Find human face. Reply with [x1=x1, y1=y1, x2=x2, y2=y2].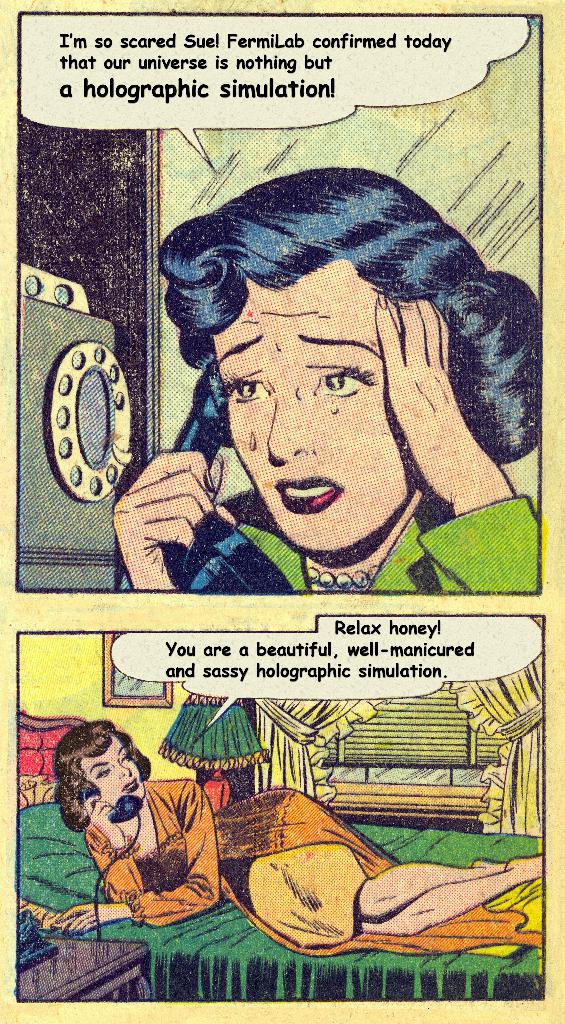
[x1=79, y1=738, x2=146, y2=804].
